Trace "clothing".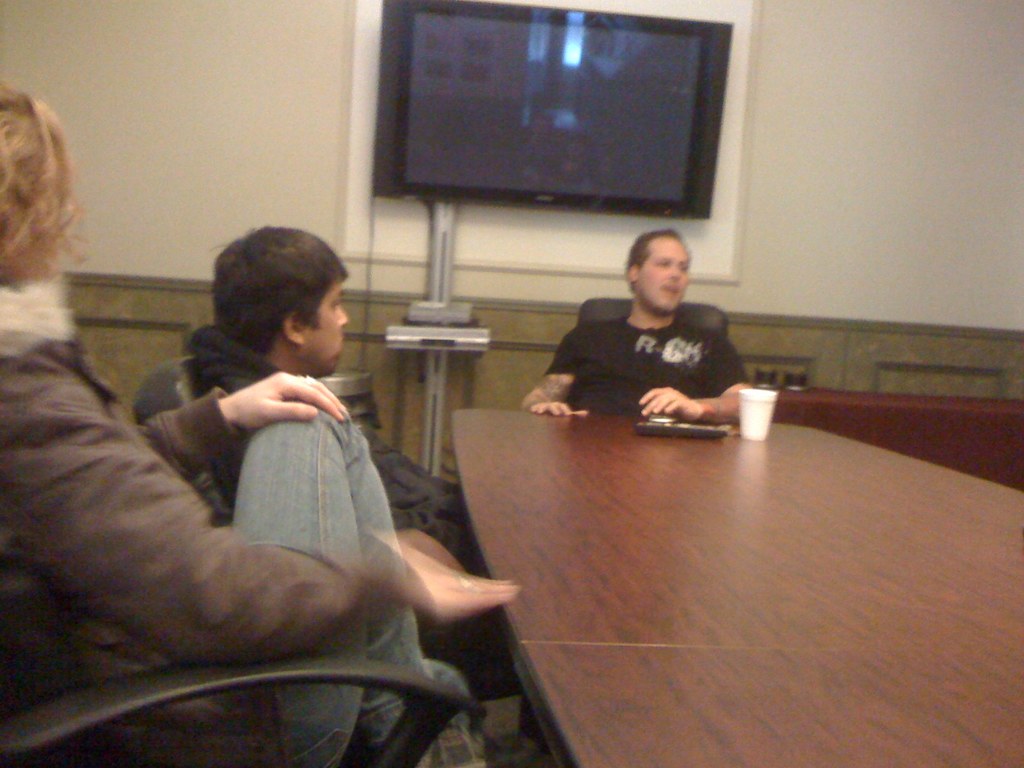
Traced to (x1=545, y1=314, x2=748, y2=415).
